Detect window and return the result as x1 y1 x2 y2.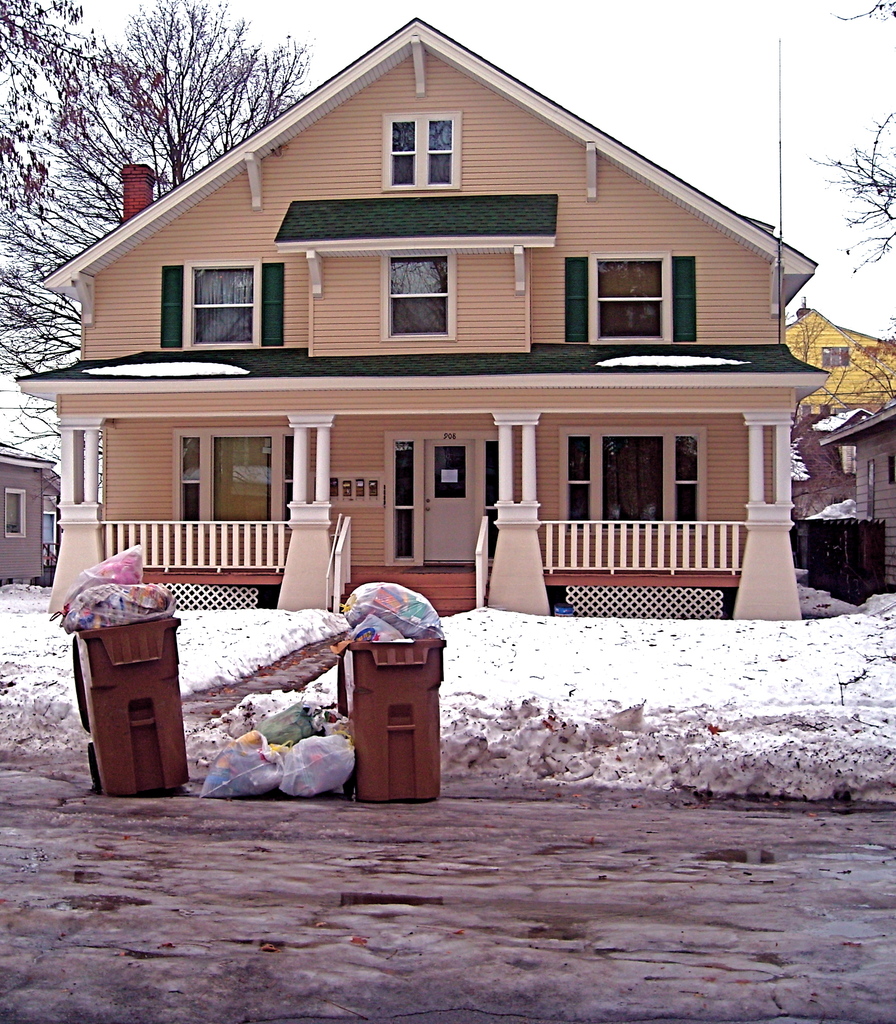
386 435 428 568.
